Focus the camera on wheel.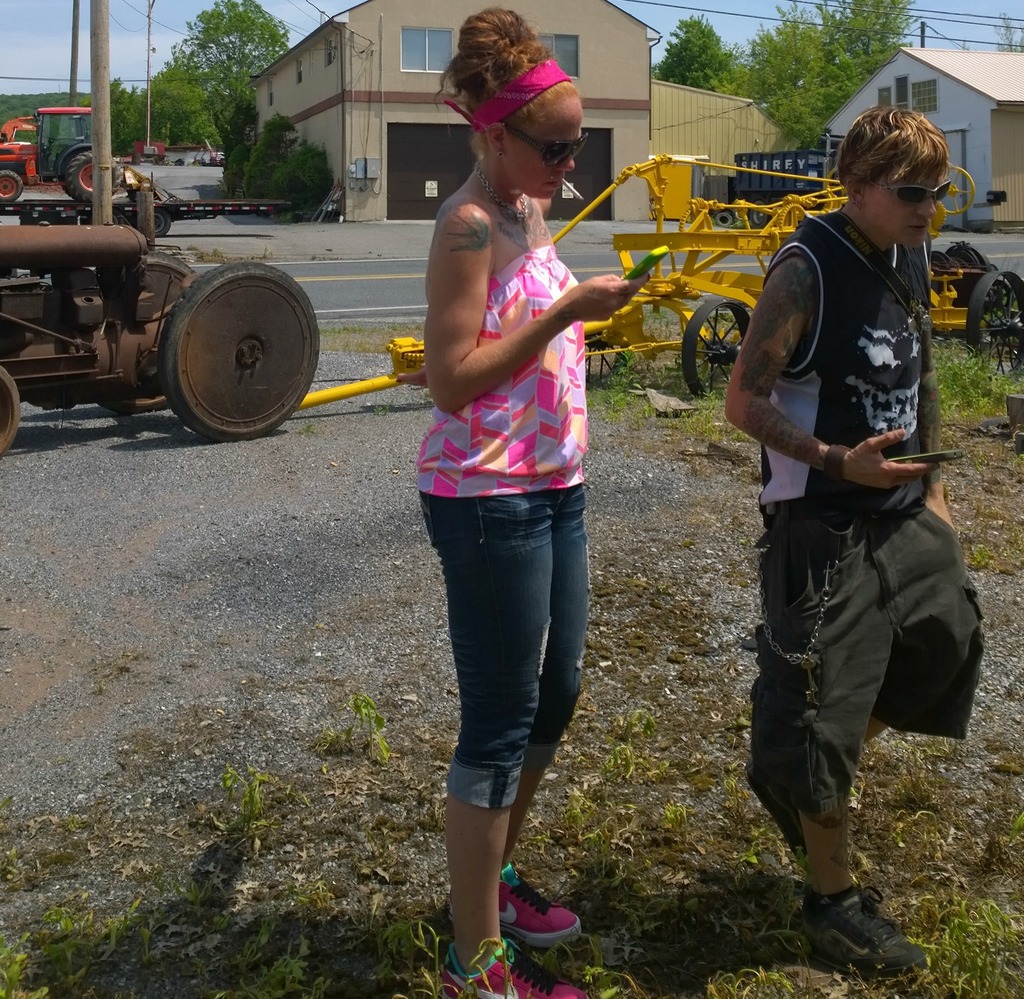
Focus region: detection(0, 166, 27, 204).
